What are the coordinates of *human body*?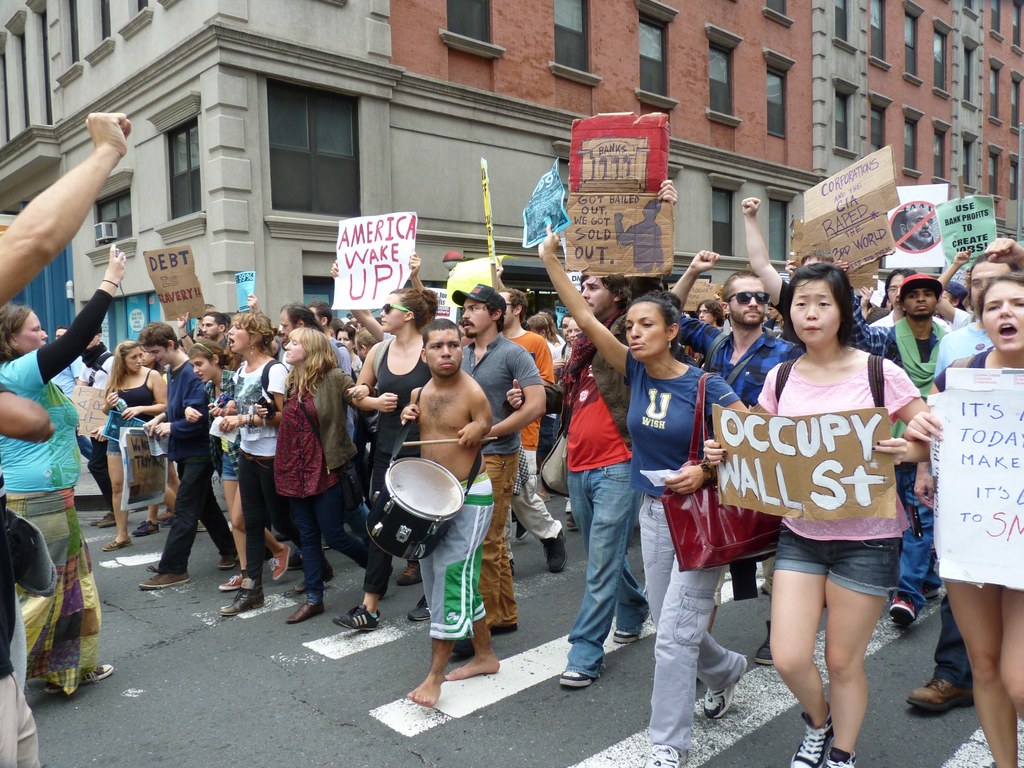
<region>559, 177, 670, 693</region>.
